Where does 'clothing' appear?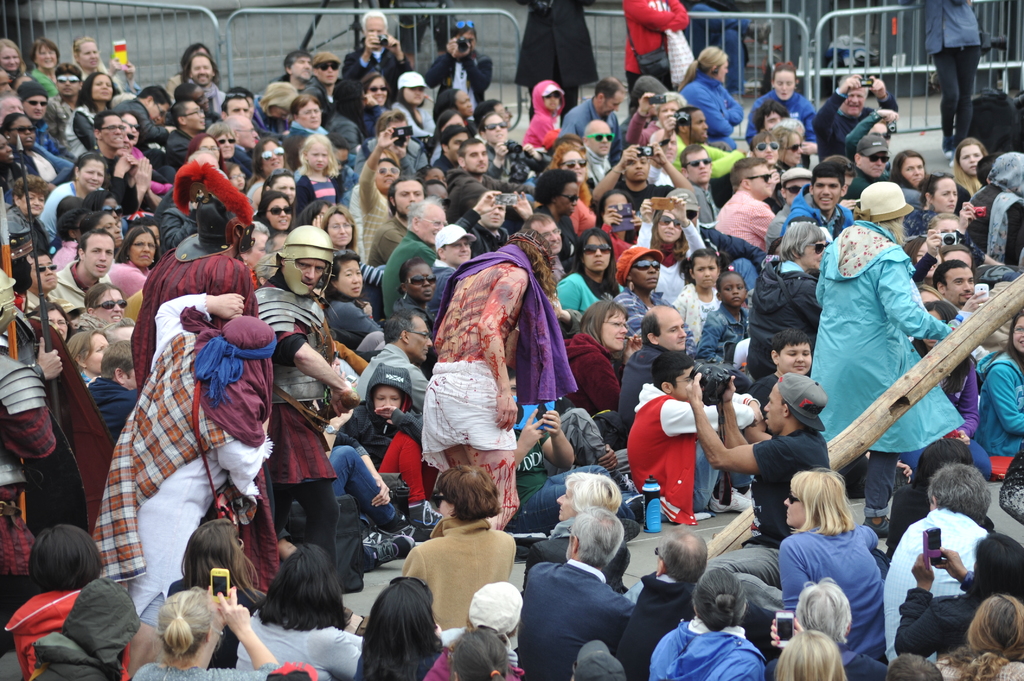
Appears at {"left": 673, "top": 70, "right": 745, "bottom": 118}.
